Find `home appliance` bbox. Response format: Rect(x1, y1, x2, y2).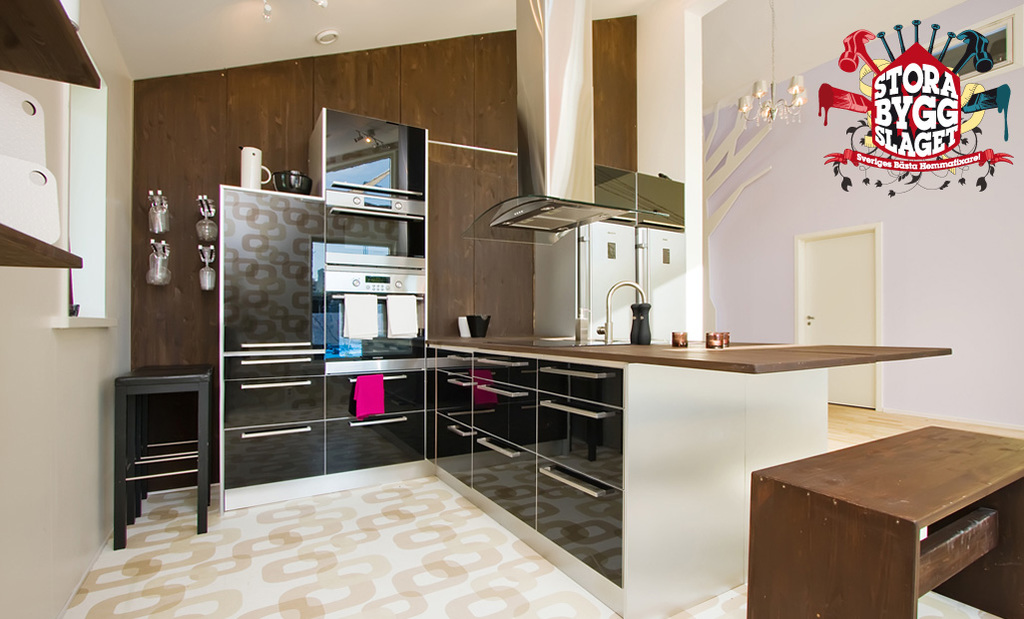
Rect(306, 106, 425, 373).
